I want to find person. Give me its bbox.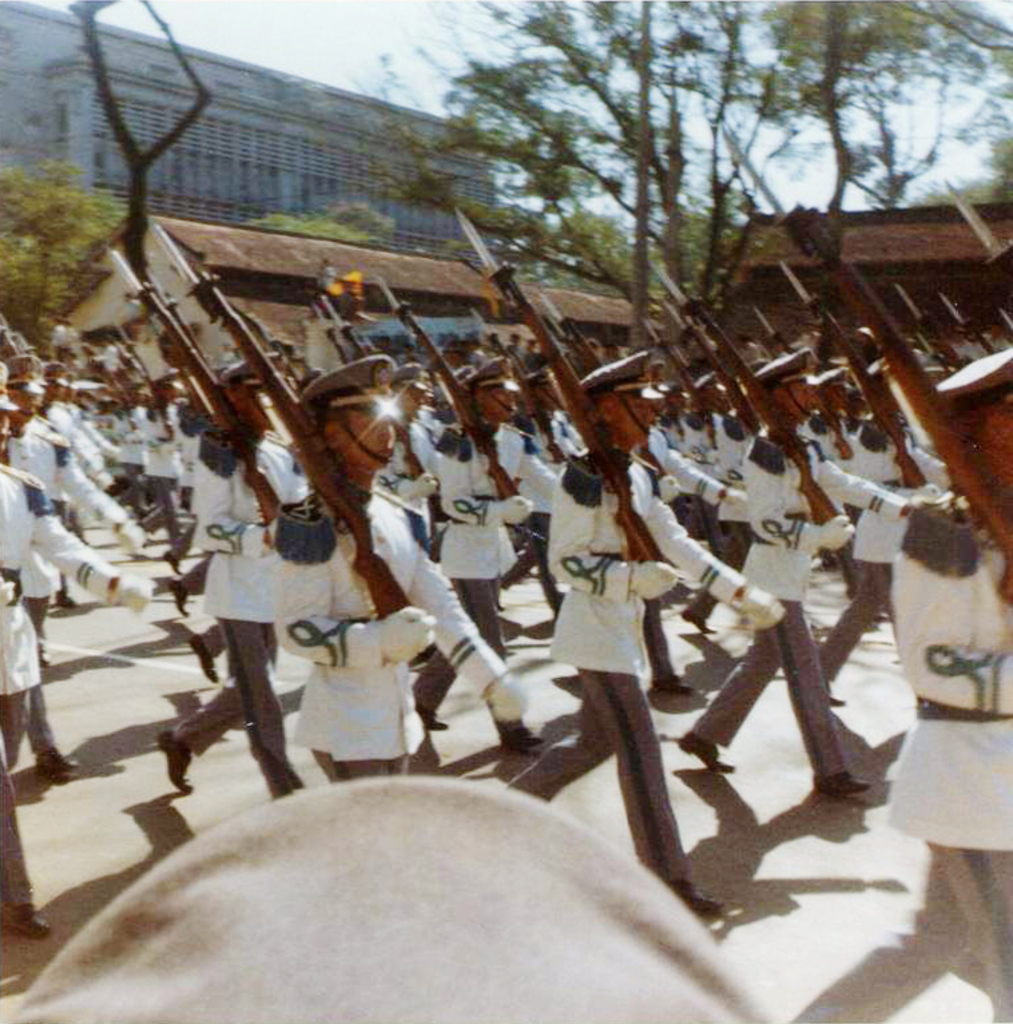
[265,346,532,779].
